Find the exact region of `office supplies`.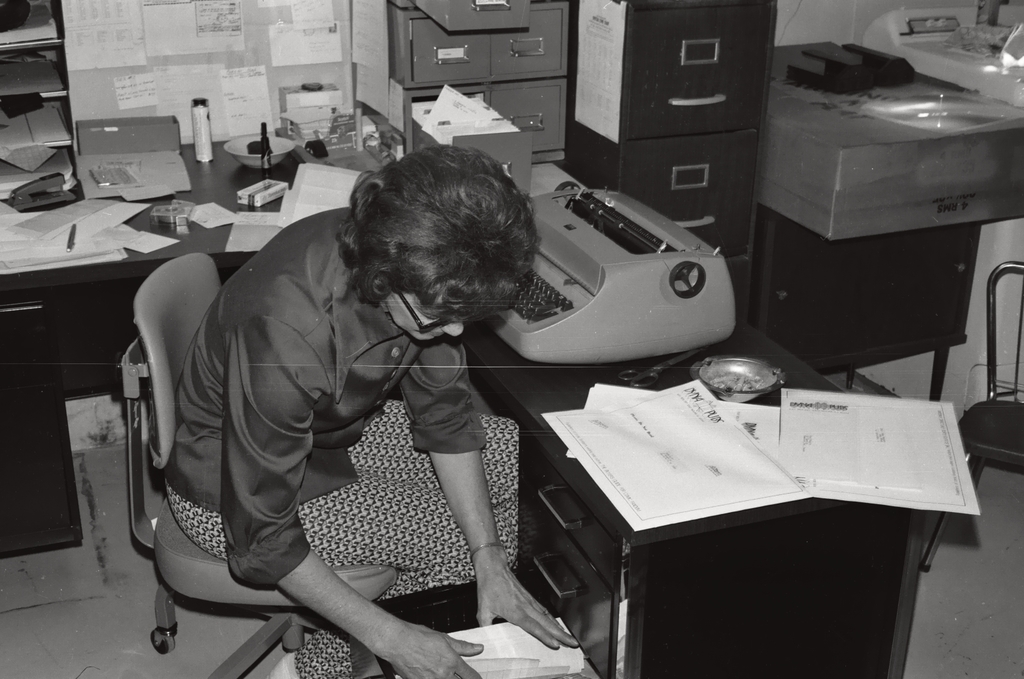
Exact region: box=[758, 98, 1022, 246].
